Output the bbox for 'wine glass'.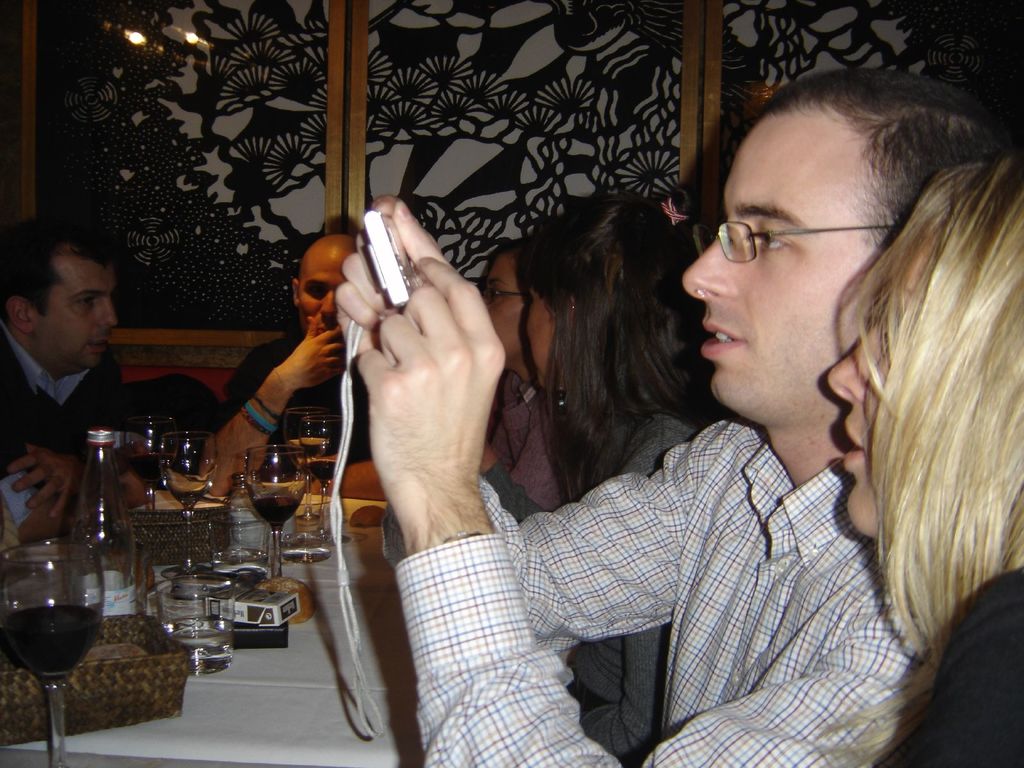
<box>248,445,311,568</box>.
